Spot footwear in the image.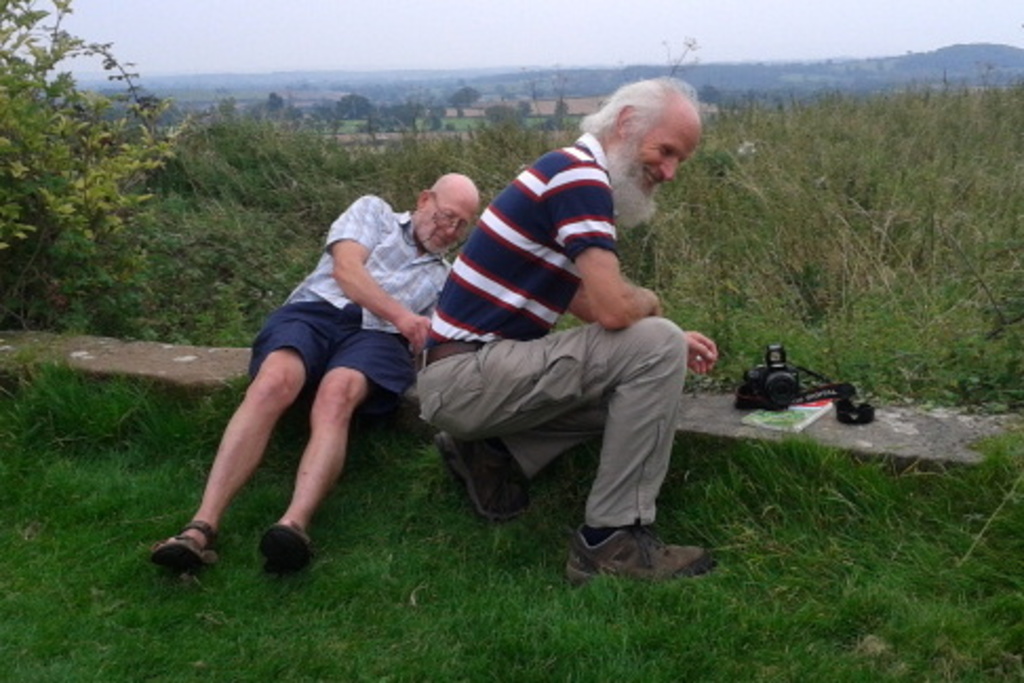
footwear found at box(257, 512, 316, 586).
